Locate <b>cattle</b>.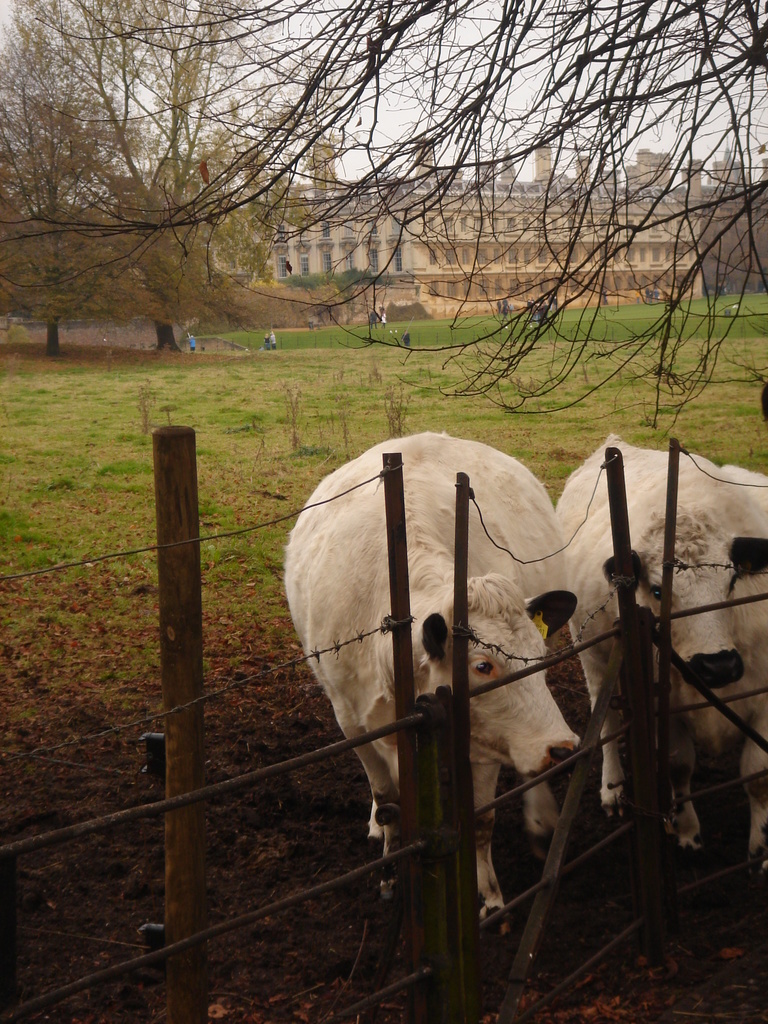
Bounding box: pyautogui.locateOnScreen(553, 435, 767, 875).
